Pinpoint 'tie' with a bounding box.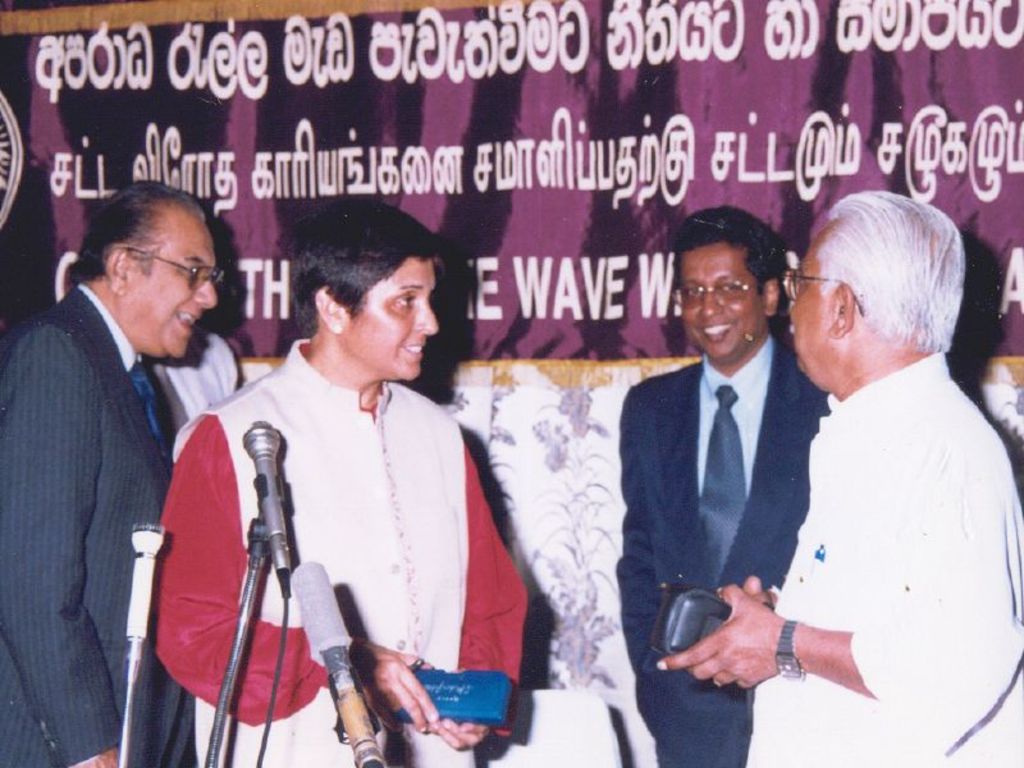
x1=123, y1=355, x2=175, y2=465.
